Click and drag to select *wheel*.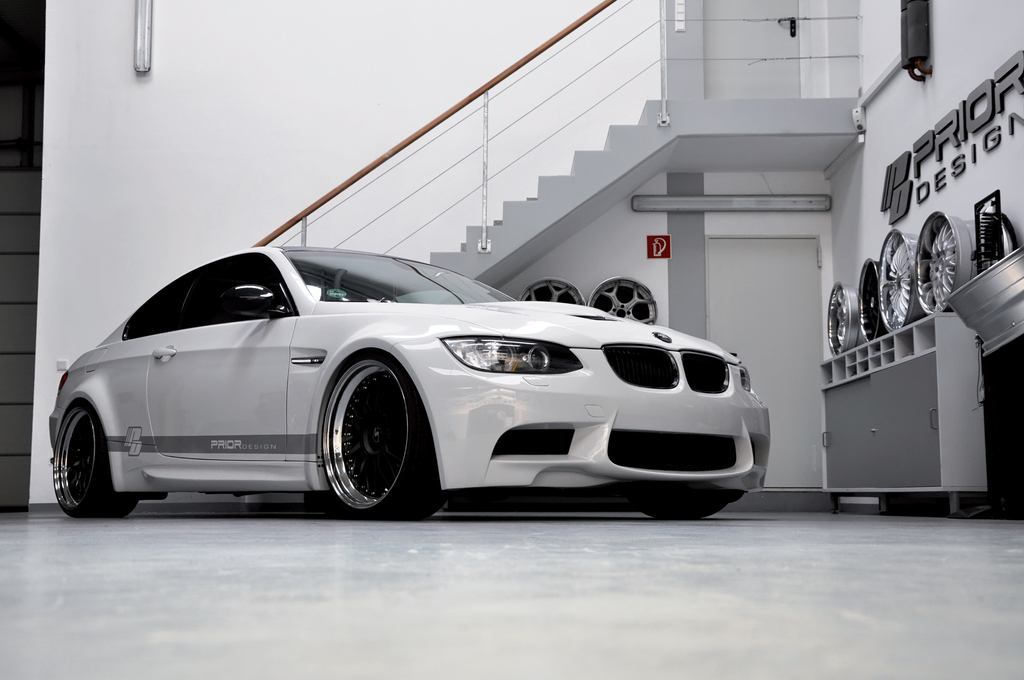
Selection: [left=50, top=400, right=134, bottom=520].
